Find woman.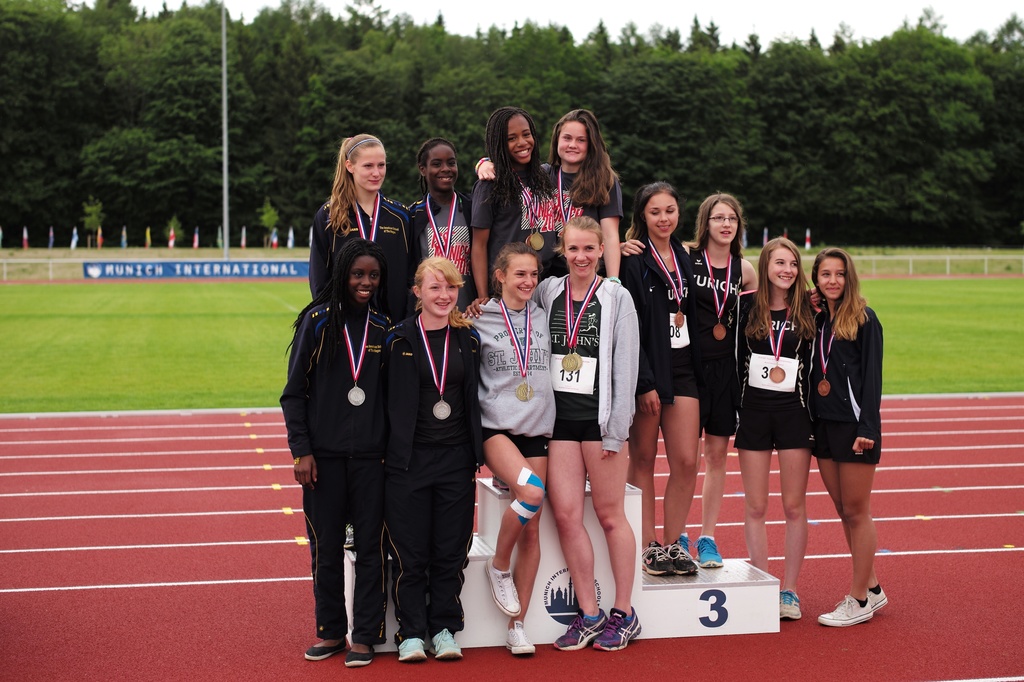
463 108 568 325.
